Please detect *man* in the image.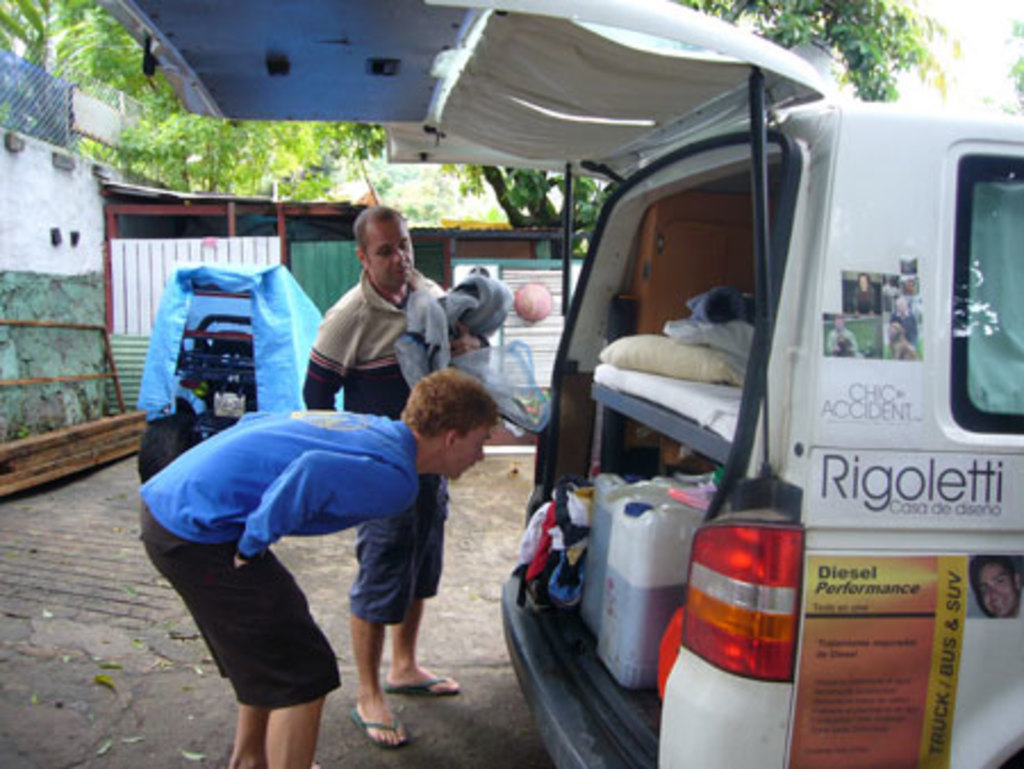
[294, 207, 494, 753].
